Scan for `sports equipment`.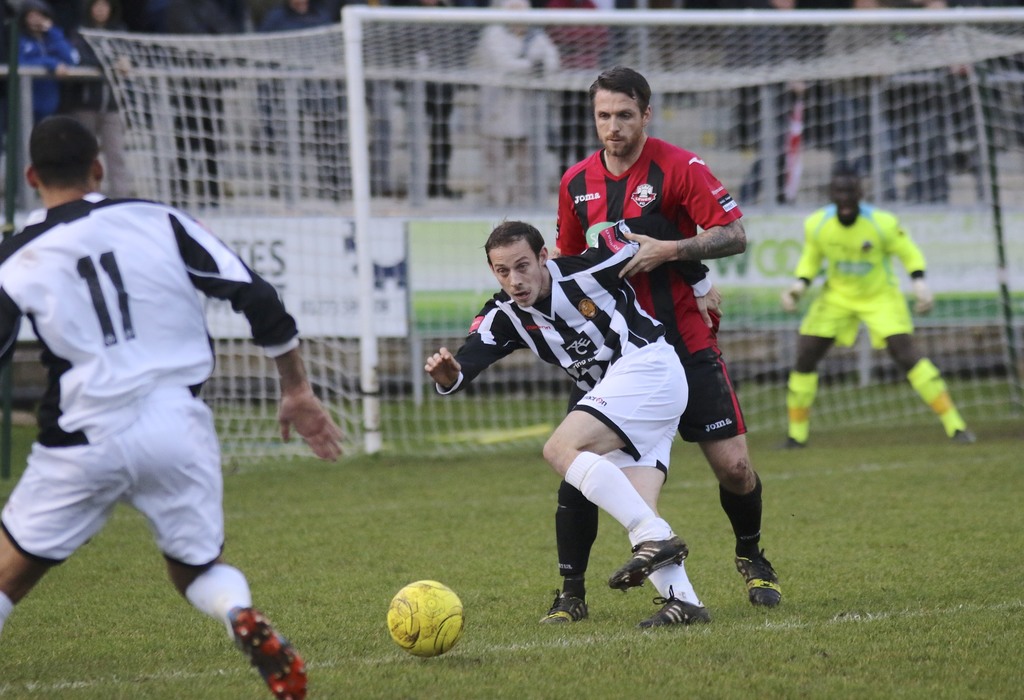
Scan result: [left=72, top=7, right=1023, bottom=469].
